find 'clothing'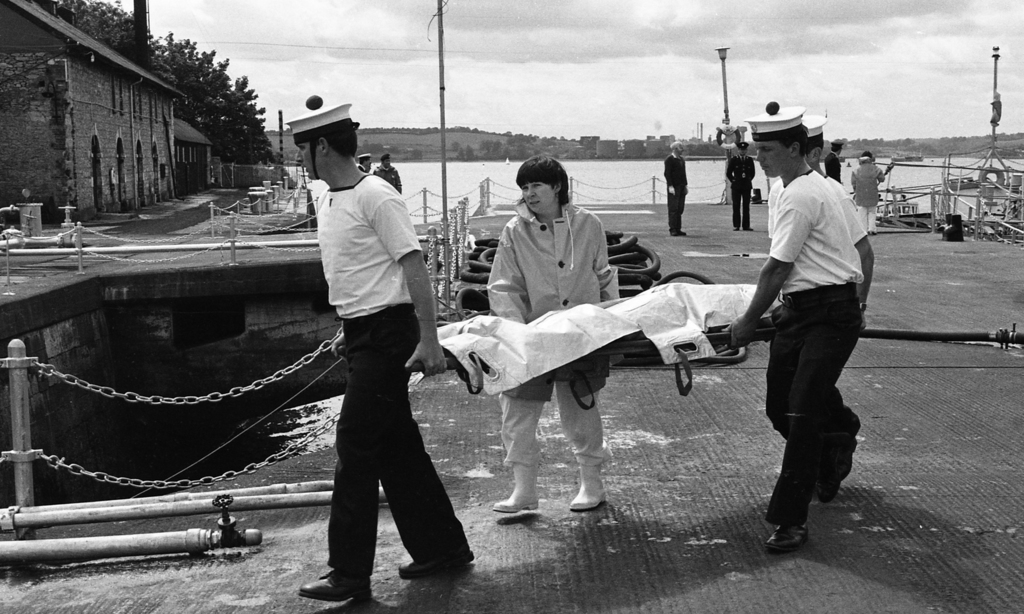
region(664, 153, 686, 232)
